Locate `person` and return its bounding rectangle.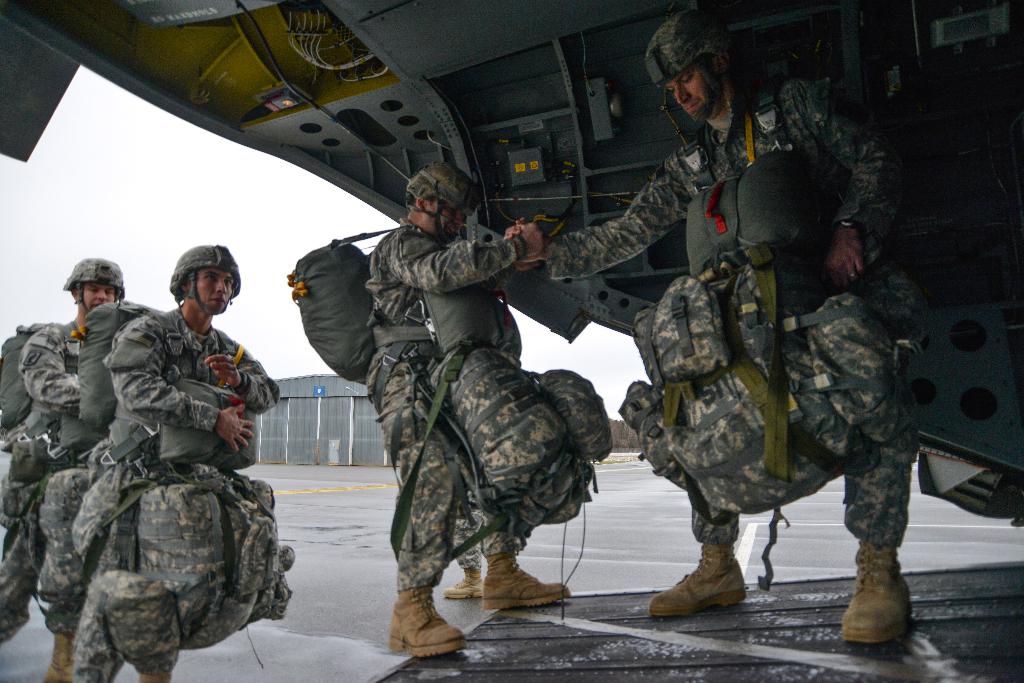
<bbox>275, 163, 592, 656</bbox>.
